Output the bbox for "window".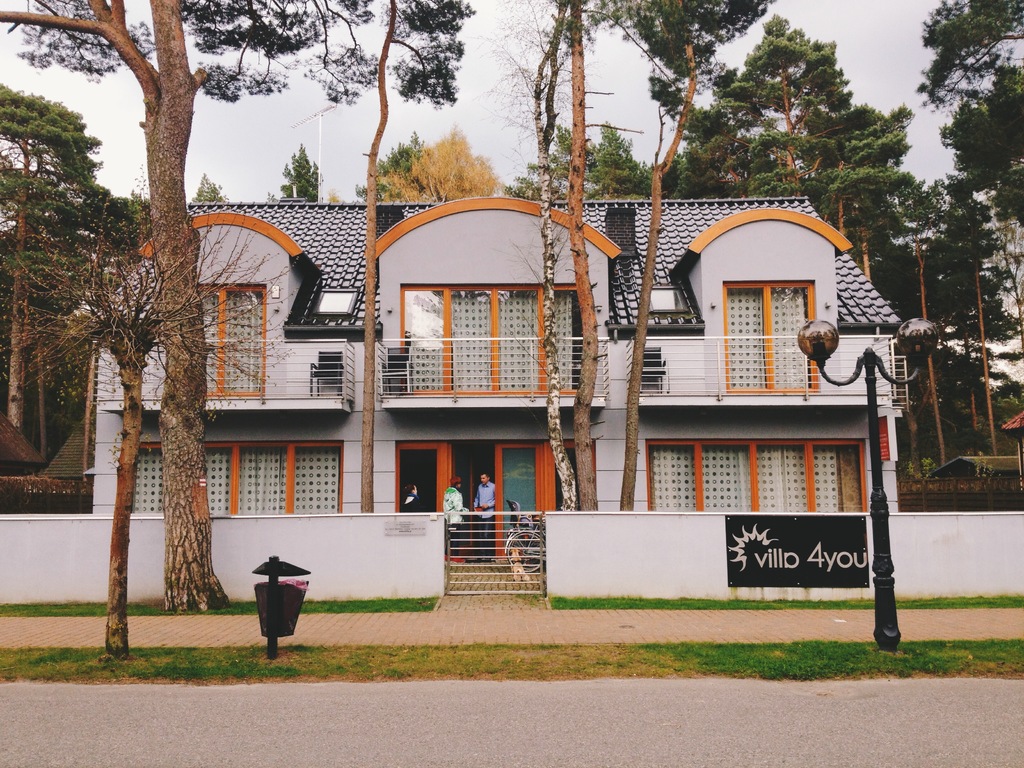
(left=195, top=286, right=265, bottom=392).
